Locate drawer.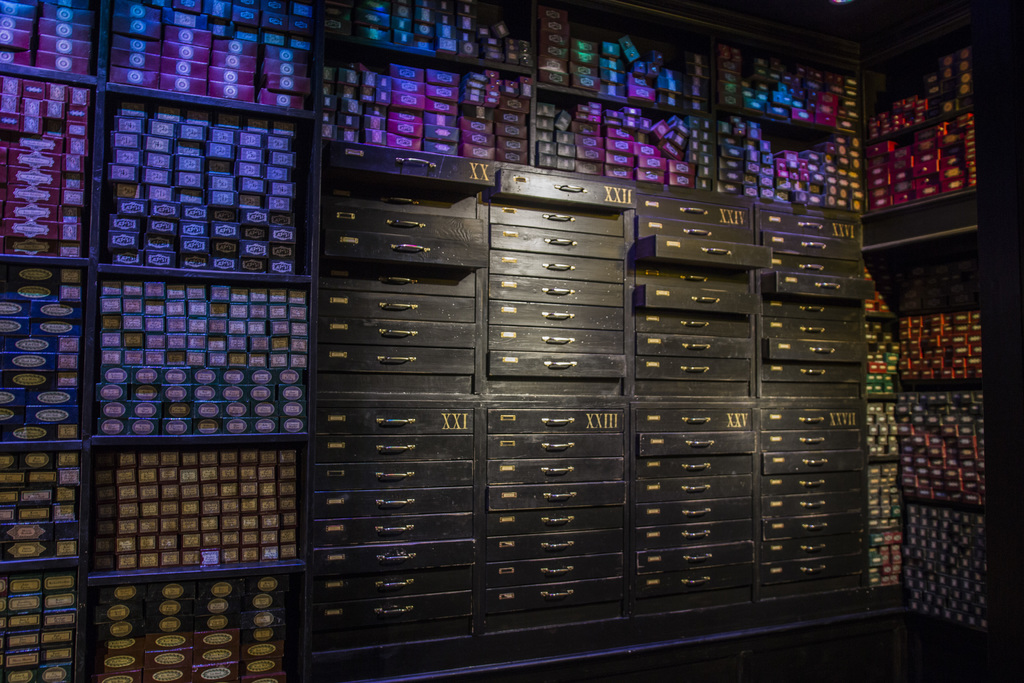
Bounding box: x1=502, y1=169, x2=636, y2=206.
